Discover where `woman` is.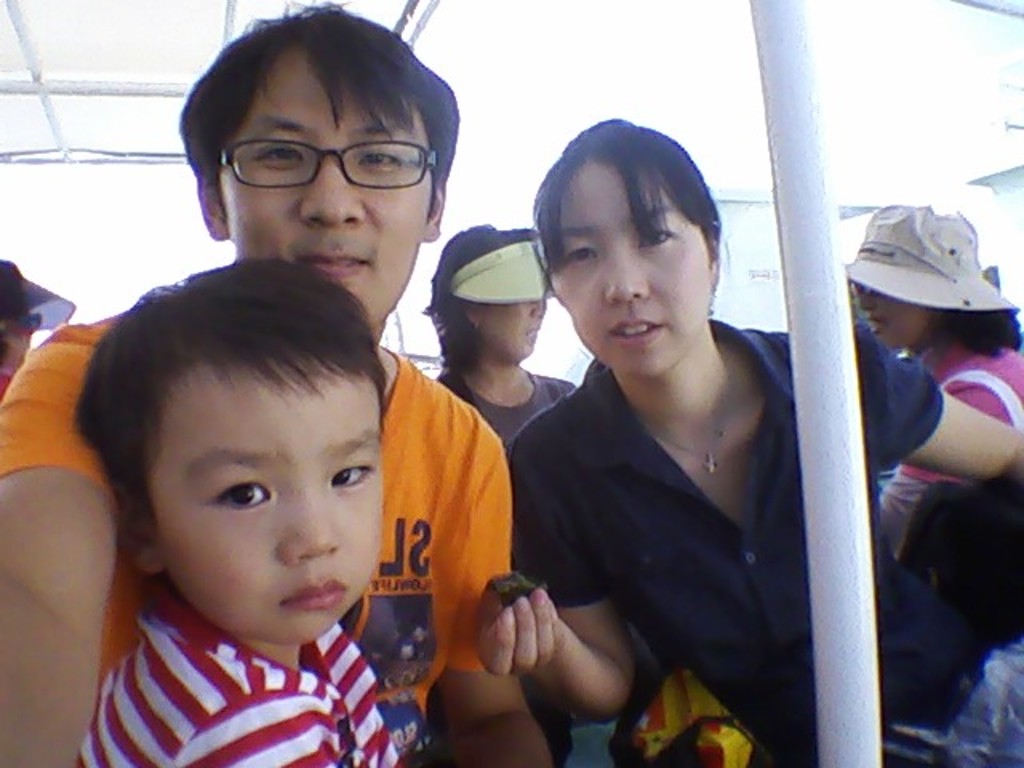
Discovered at x1=418 y1=218 x2=586 y2=755.
